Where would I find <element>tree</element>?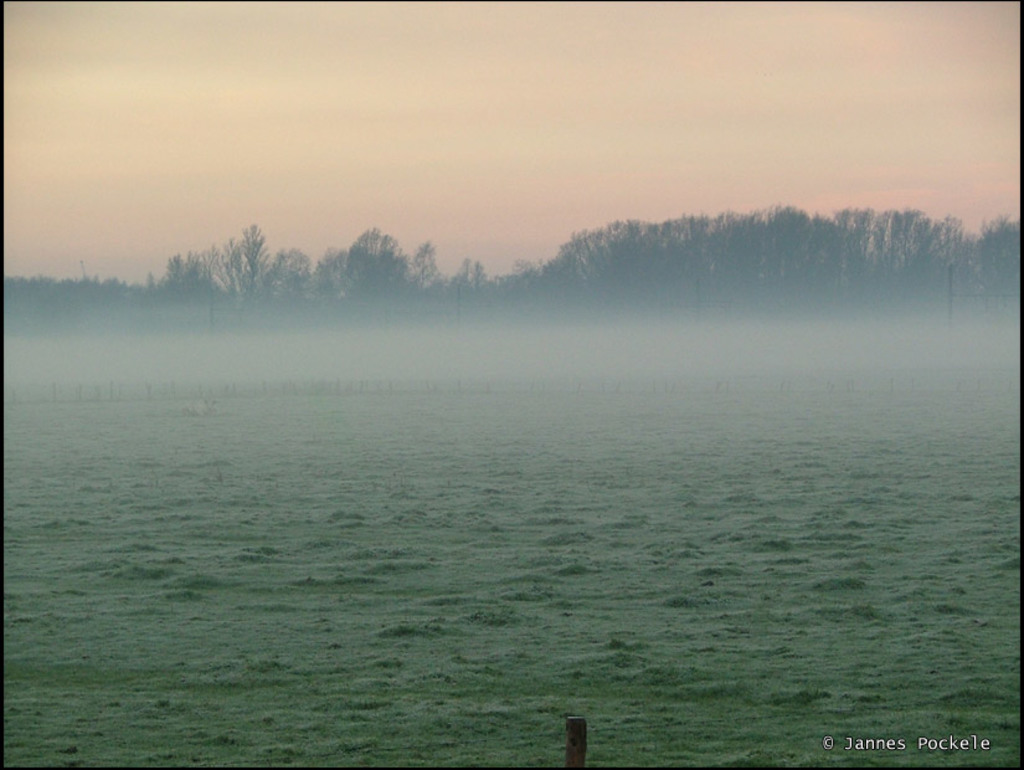
At <bbox>151, 216, 302, 334</bbox>.
